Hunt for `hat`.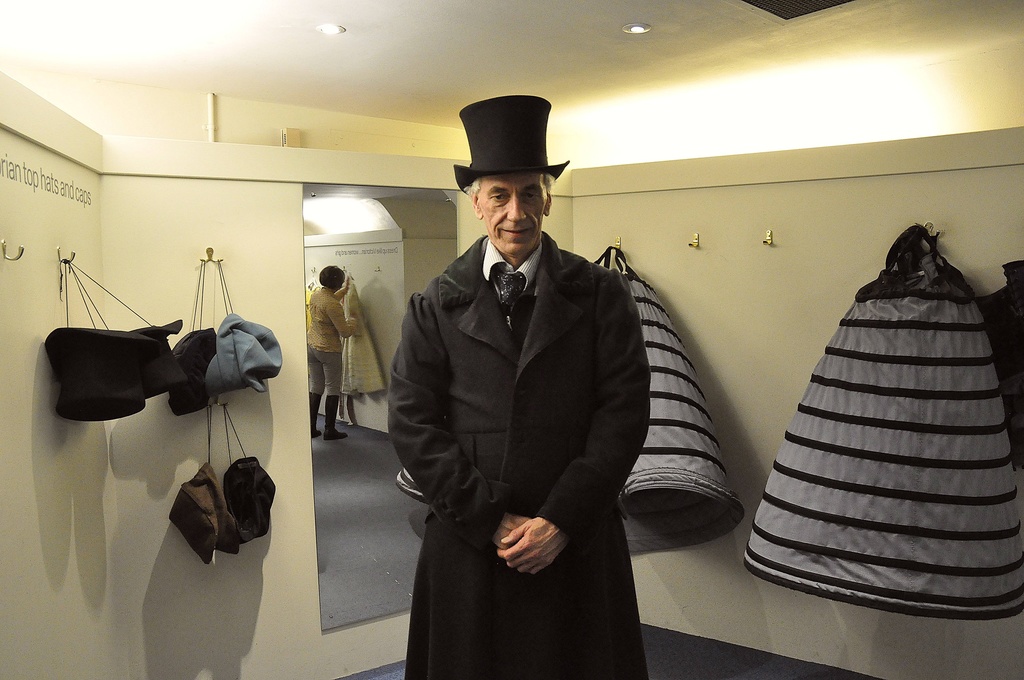
Hunted down at detection(39, 308, 283, 419).
